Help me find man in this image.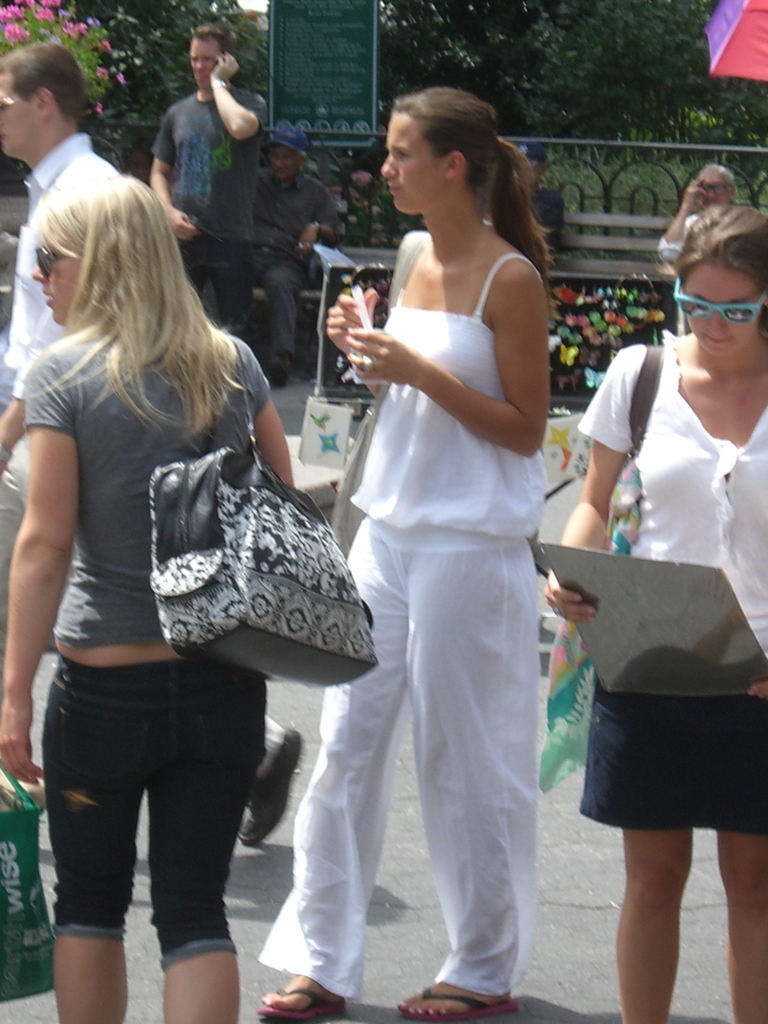
Found it: region(143, 26, 275, 336).
